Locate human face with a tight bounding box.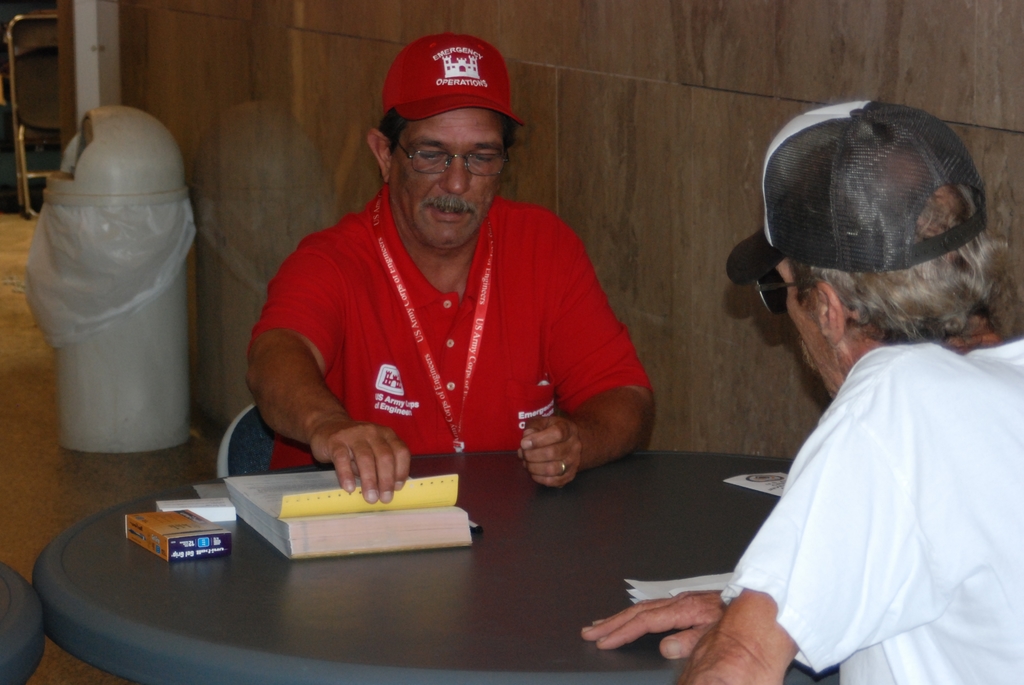
left=774, top=261, right=826, bottom=382.
